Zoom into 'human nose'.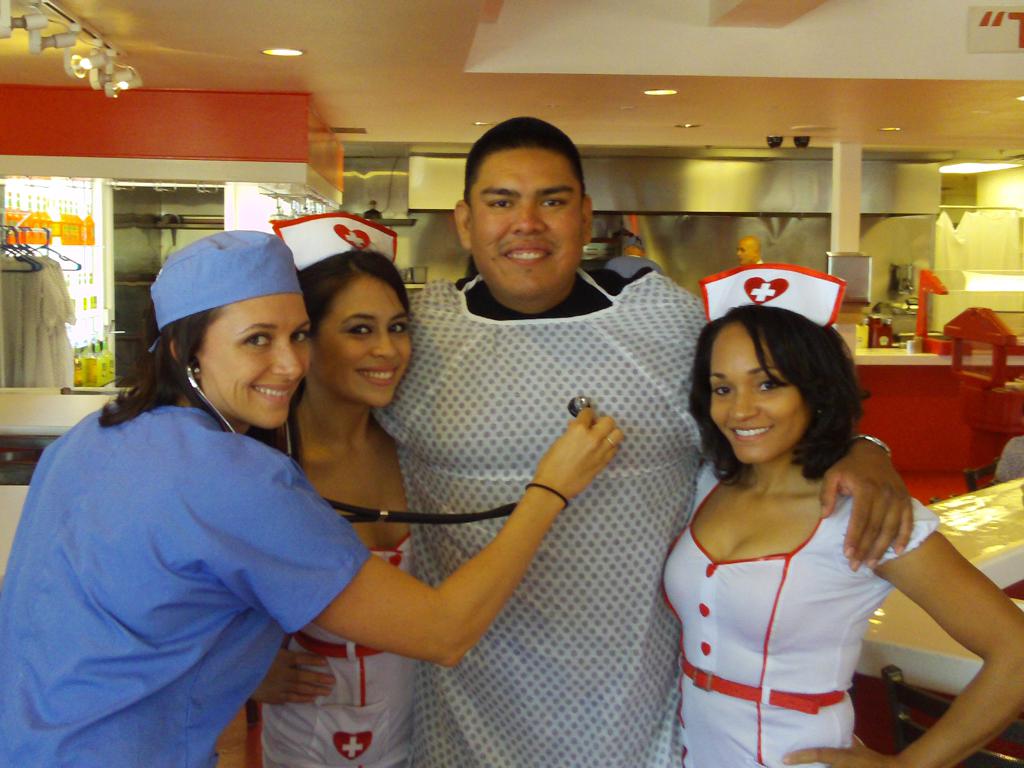
Zoom target: 510/205/546/233.
